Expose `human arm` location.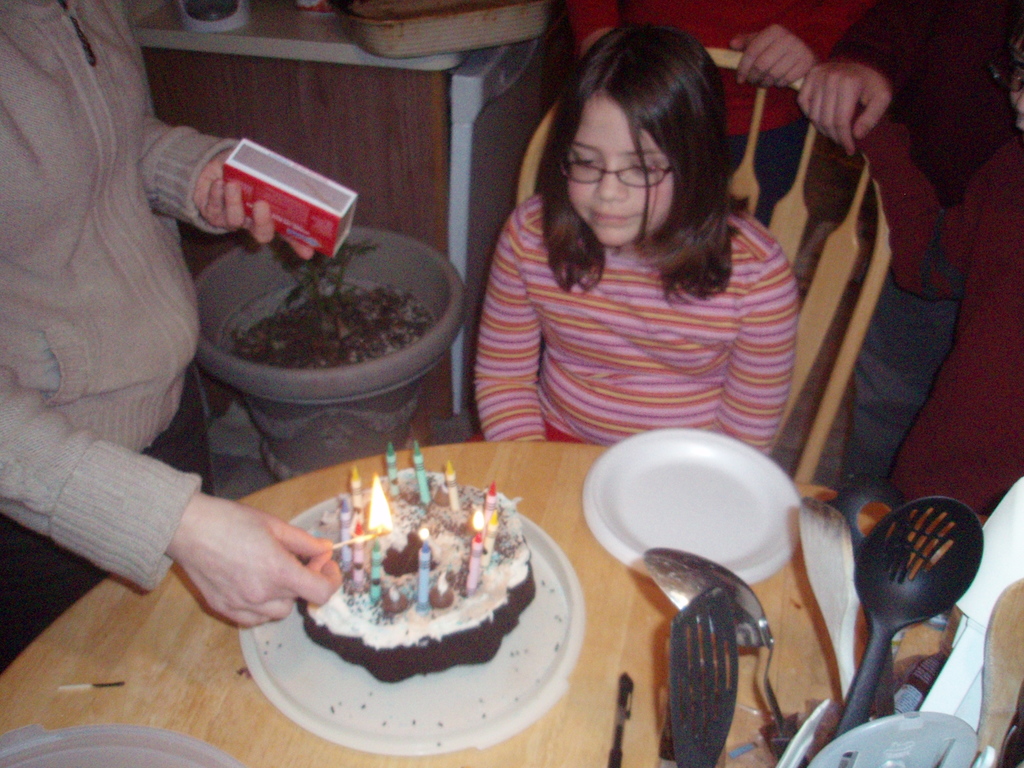
Exposed at {"x1": 472, "y1": 207, "x2": 561, "y2": 443}.
